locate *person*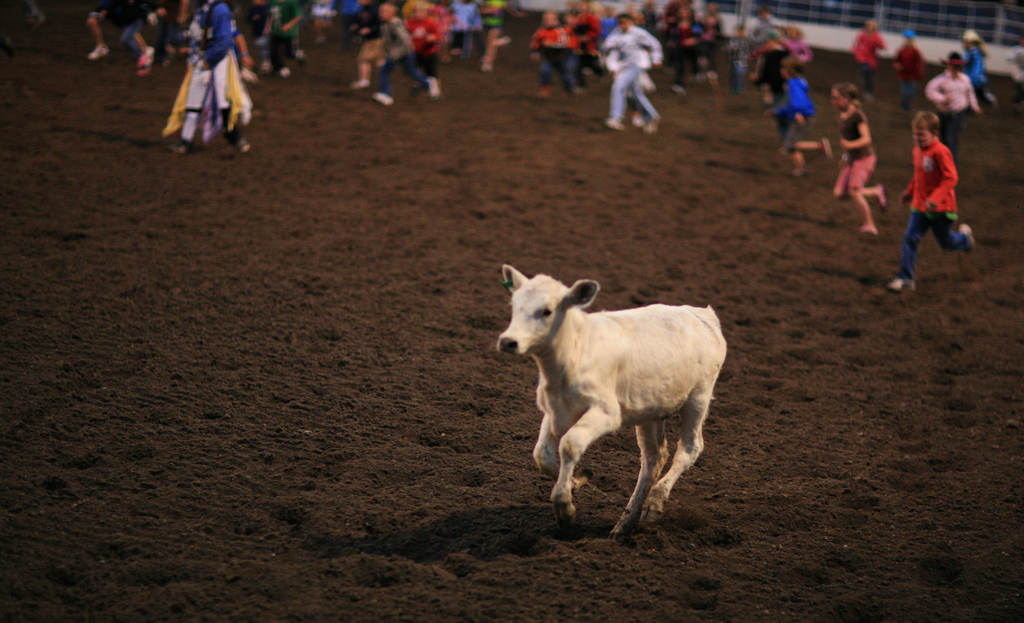
890 27 920 103
